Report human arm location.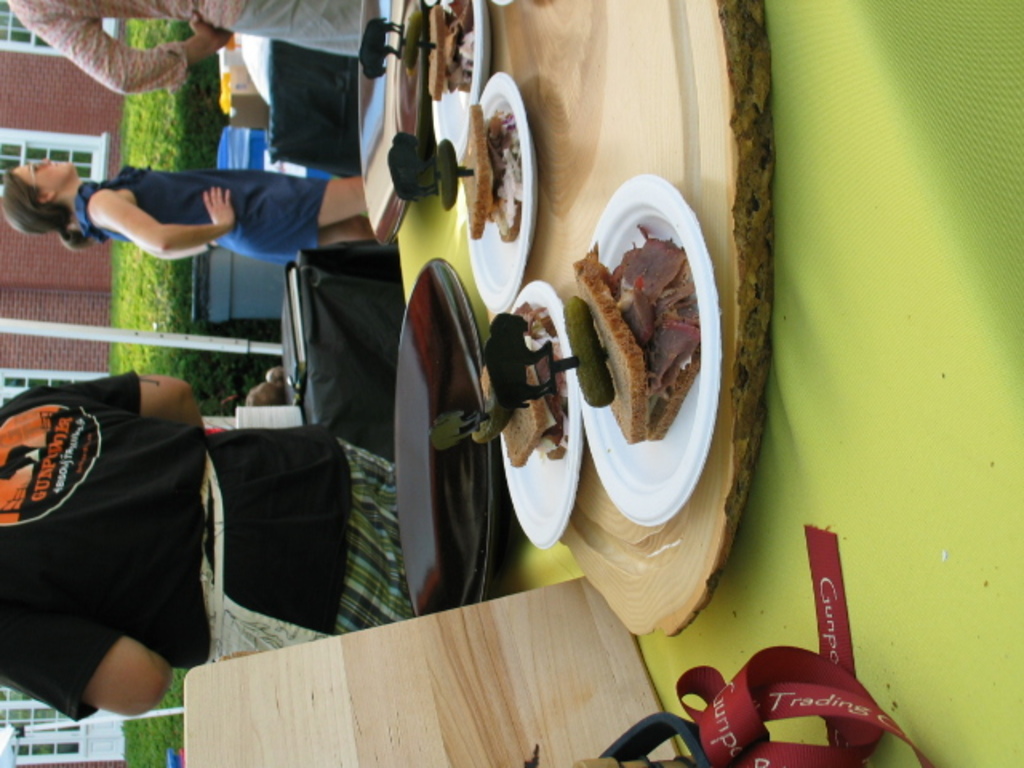
Report: <bbox>27, 6, 248, 94</bbox>.
